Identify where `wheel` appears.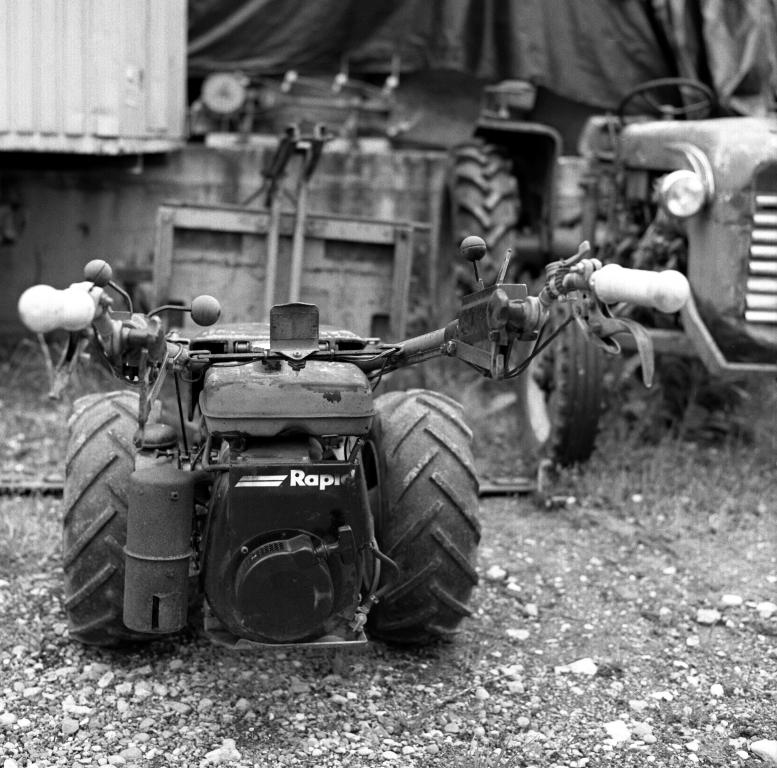
Appears at [515,300,604,475].
